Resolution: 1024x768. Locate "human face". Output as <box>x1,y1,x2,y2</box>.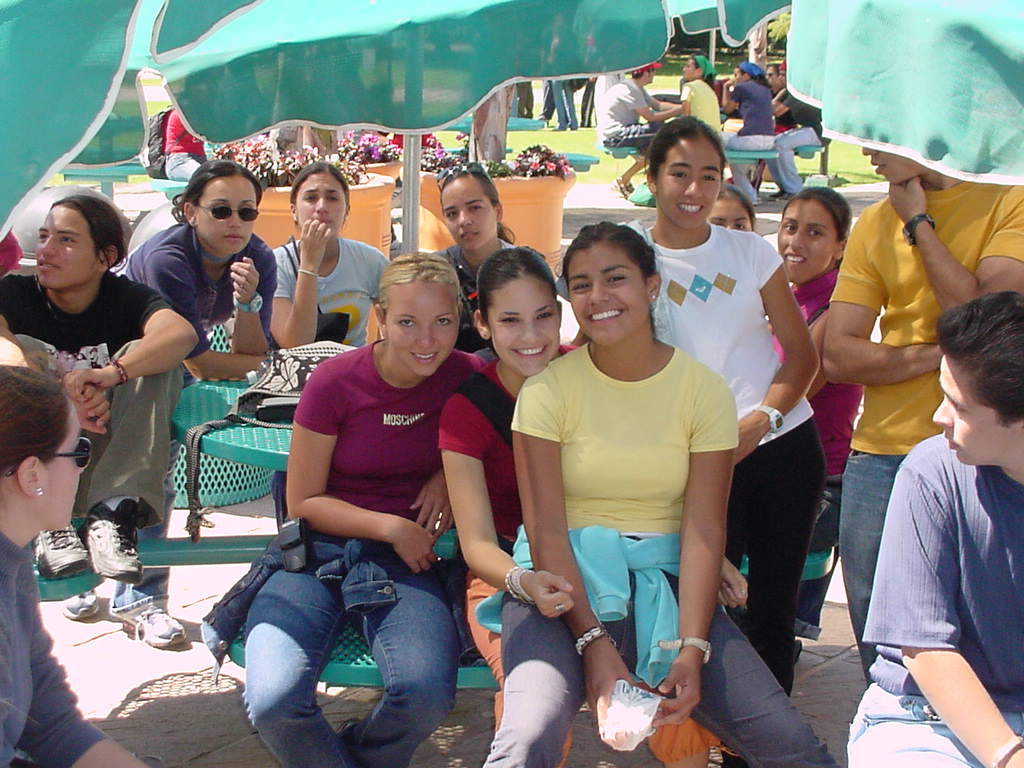
<box>934,357,1023,464</box>.
